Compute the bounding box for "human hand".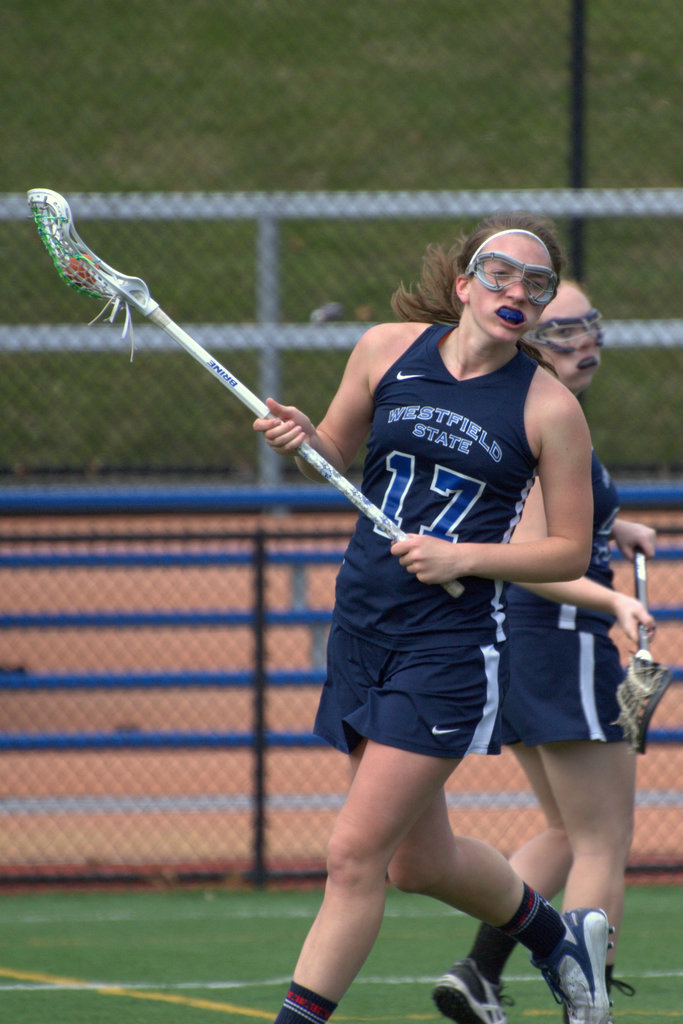
crop(614, 520, 661, 566).
